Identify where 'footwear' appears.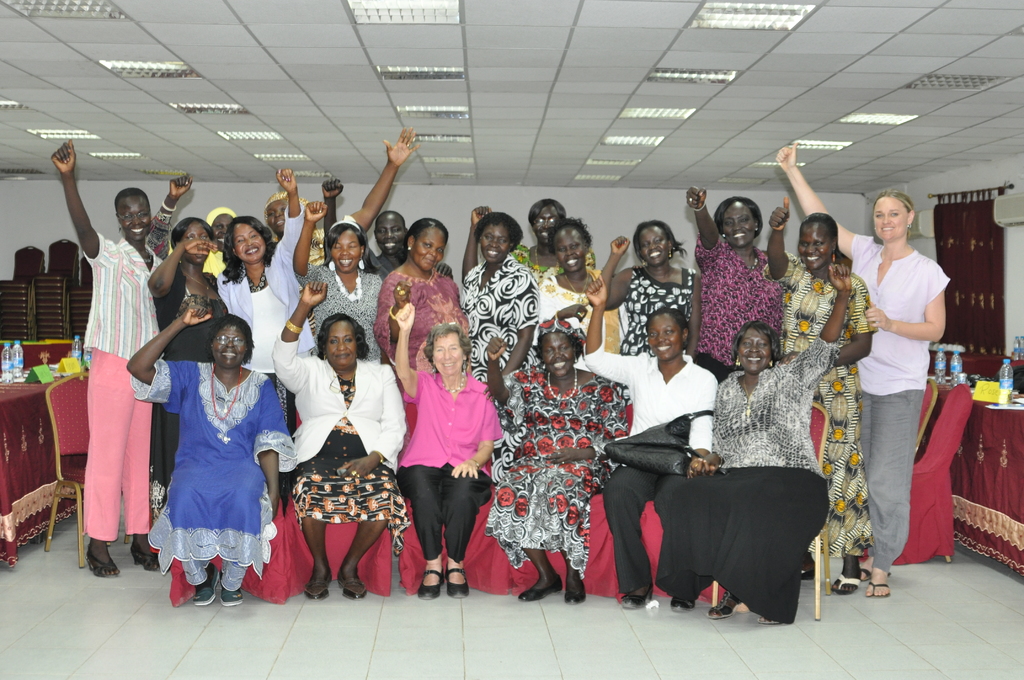
Appears at [335, 580, 368, 597].
